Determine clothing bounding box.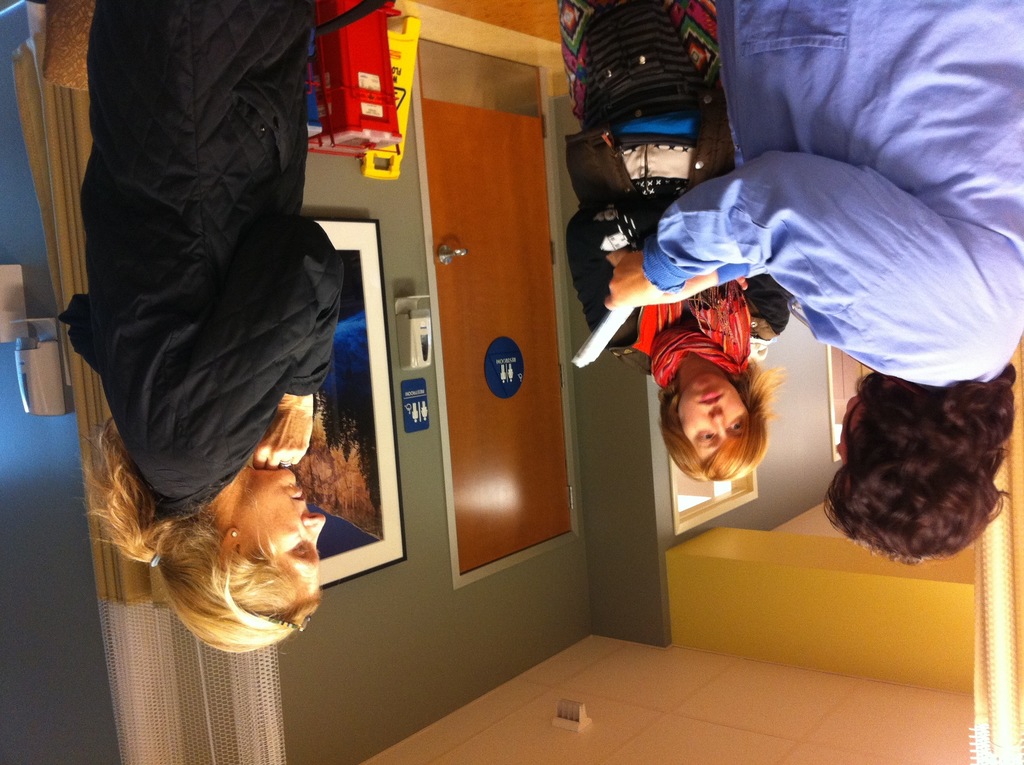
Determined: (x1=643, y1=1, x2=1023, y2=391).
